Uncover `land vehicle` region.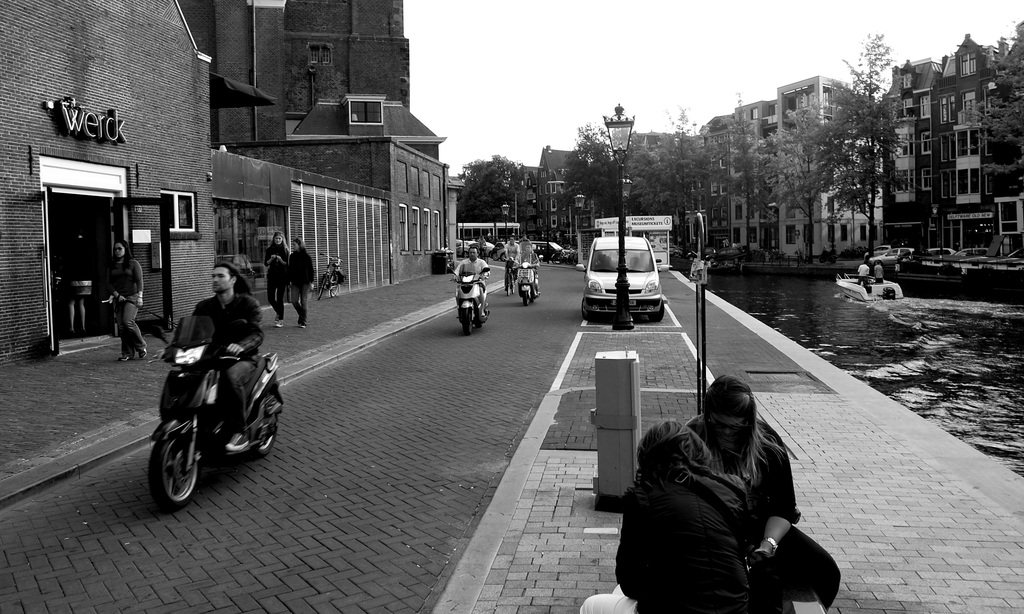
Uncovered: [446,267,489,333].
